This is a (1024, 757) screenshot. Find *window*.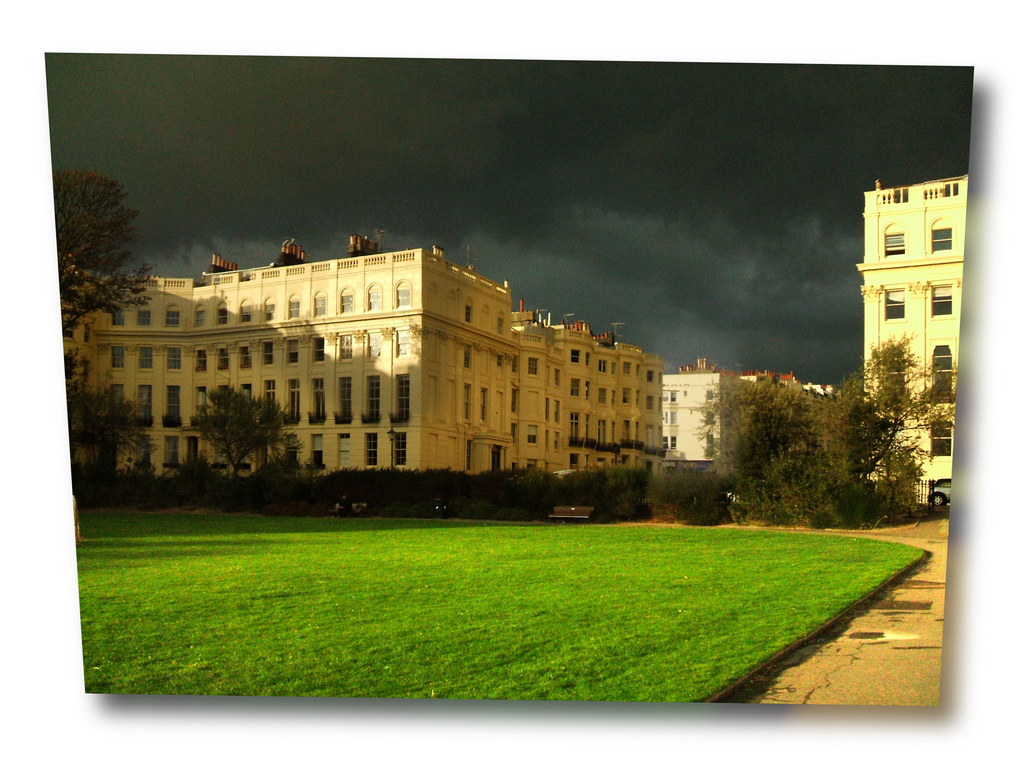
Bounding box: crop(930, 282, 957, 321).
